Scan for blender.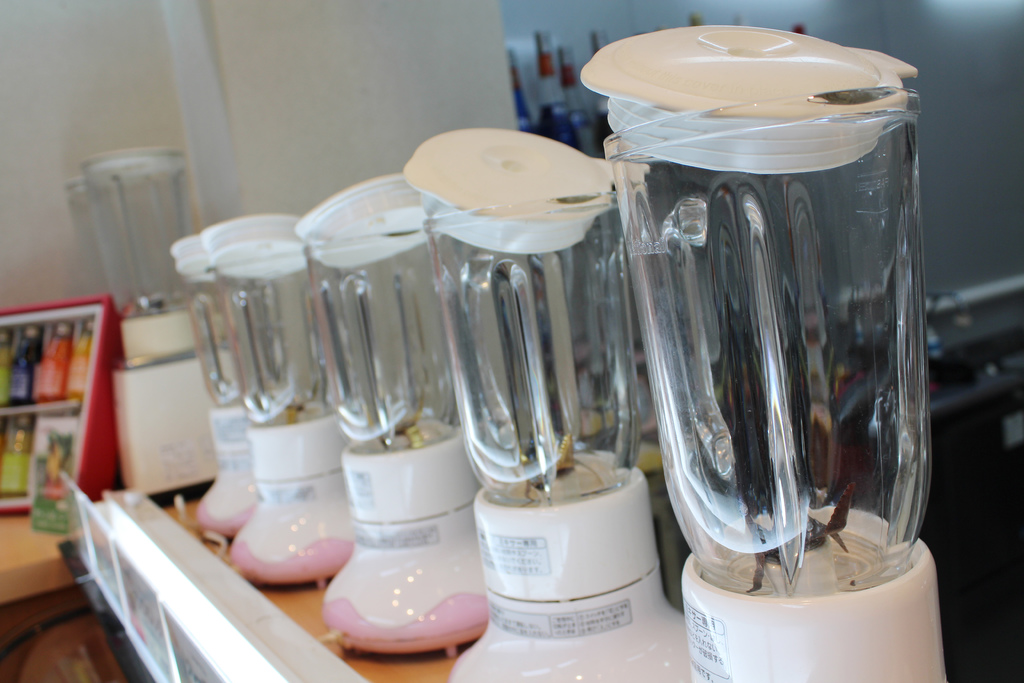
Scan result: bbox=(65, 142, 224, 497).
